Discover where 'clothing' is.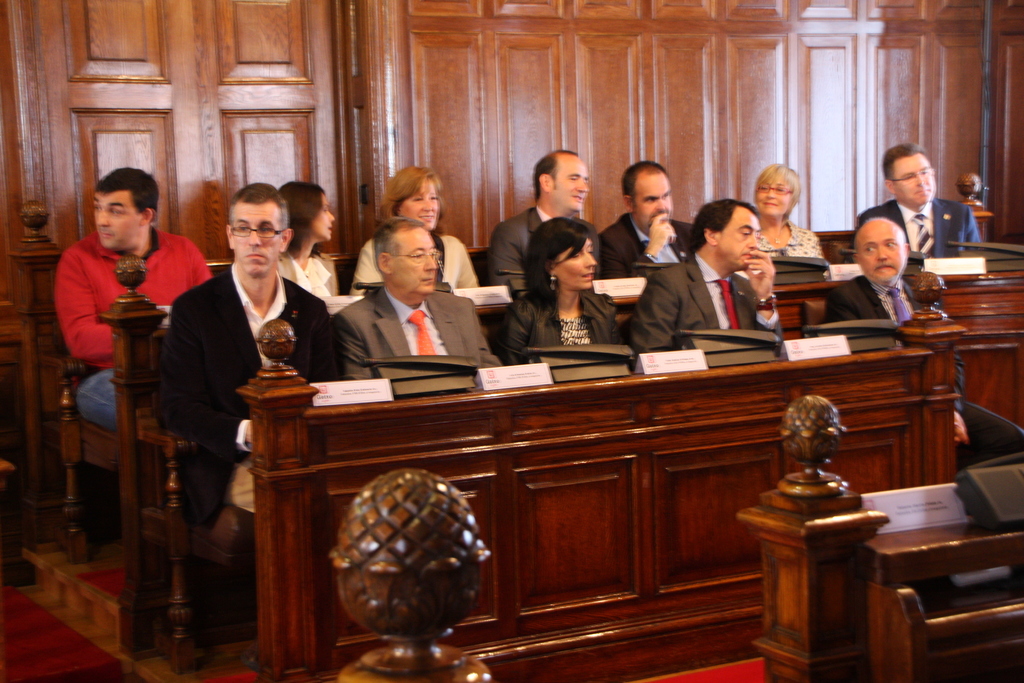
Discovered at {"left": 858, "top": 197, "right": 984, "bottom": 260}.
